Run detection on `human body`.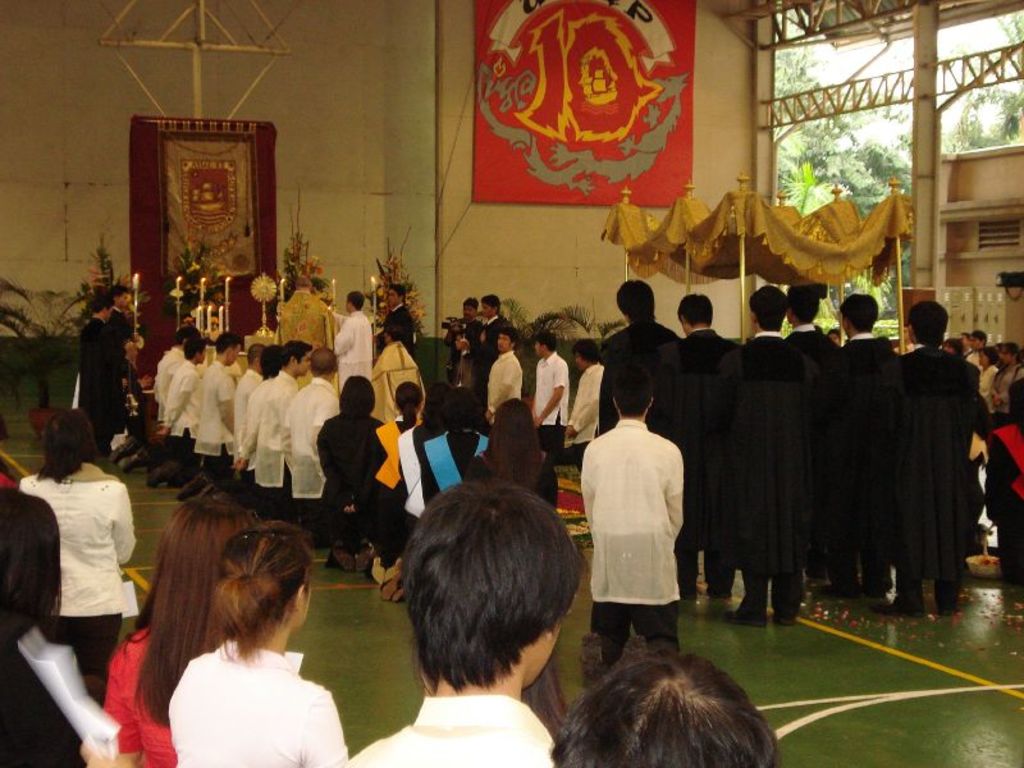
Result: crop(328, 293, 370, 380).
